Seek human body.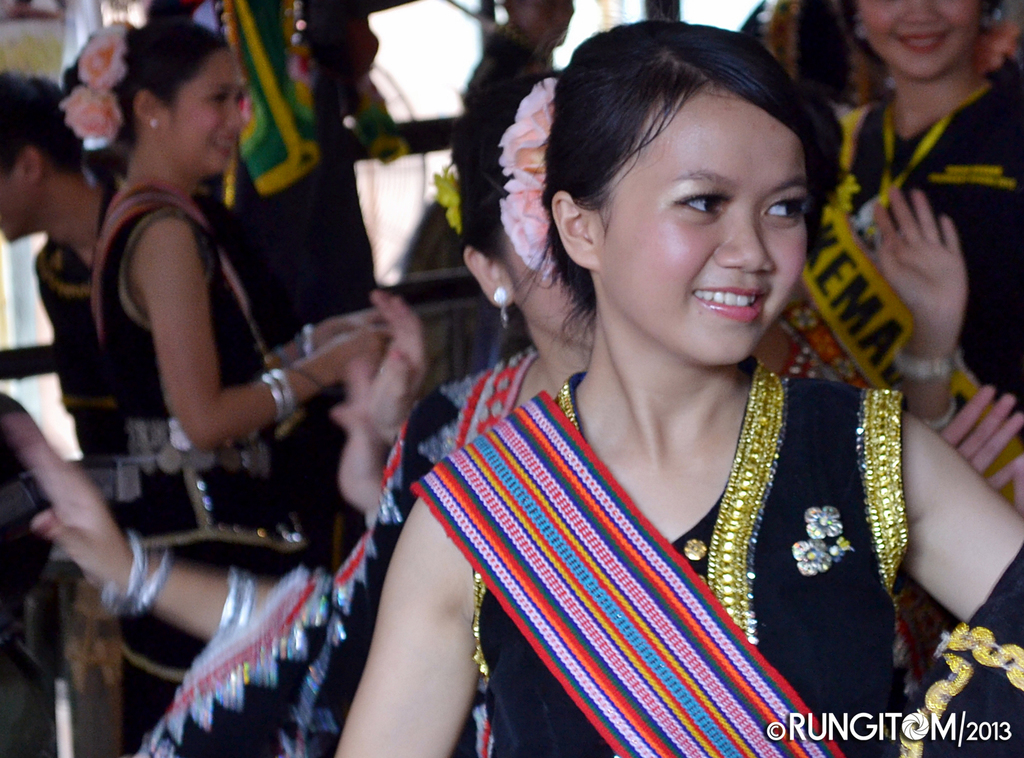
<region>337, 18, 1023, 757</region>.
